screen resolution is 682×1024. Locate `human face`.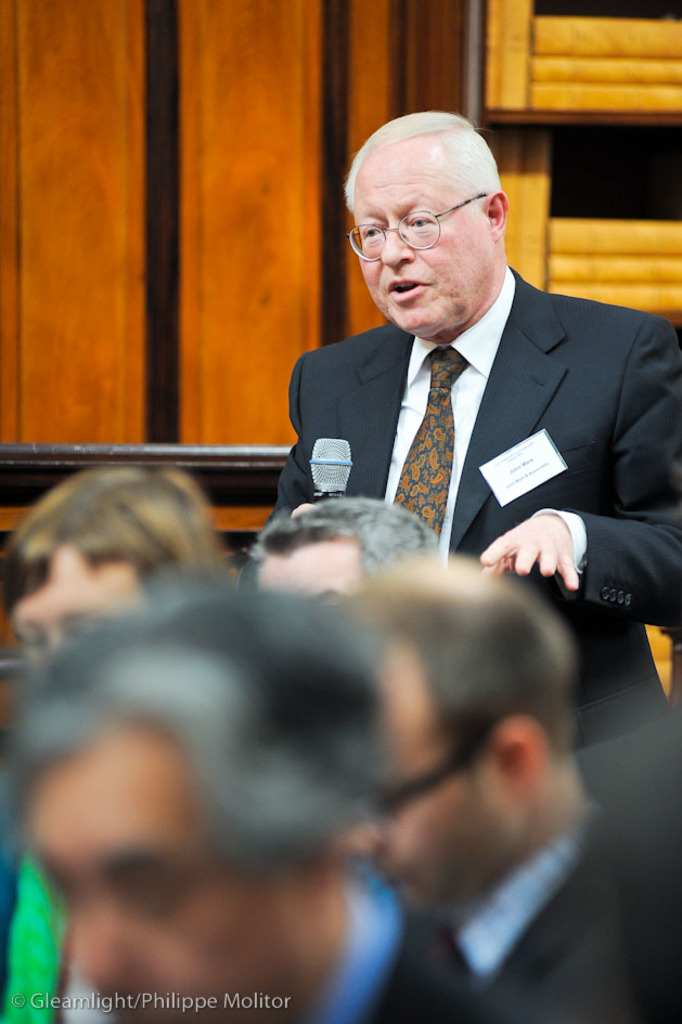
<box>344,647,502,912</box>.
